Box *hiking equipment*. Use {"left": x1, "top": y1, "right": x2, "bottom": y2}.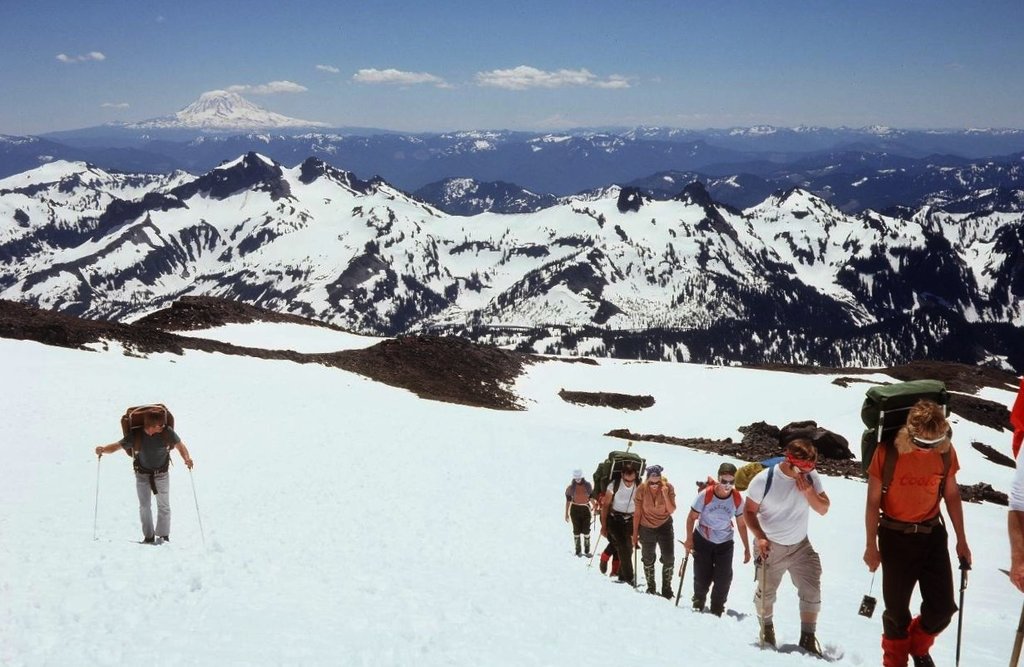
{"left": 588, "top": 523, "right": 600, "bottom": 572}.
